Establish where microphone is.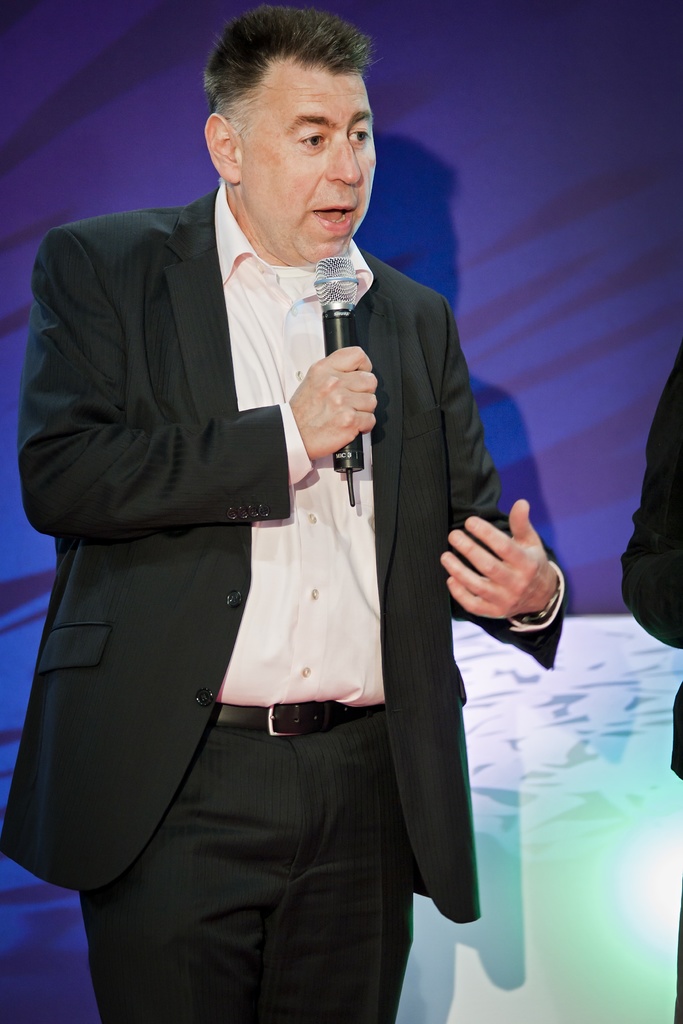
Established at 315:256:365:511.
